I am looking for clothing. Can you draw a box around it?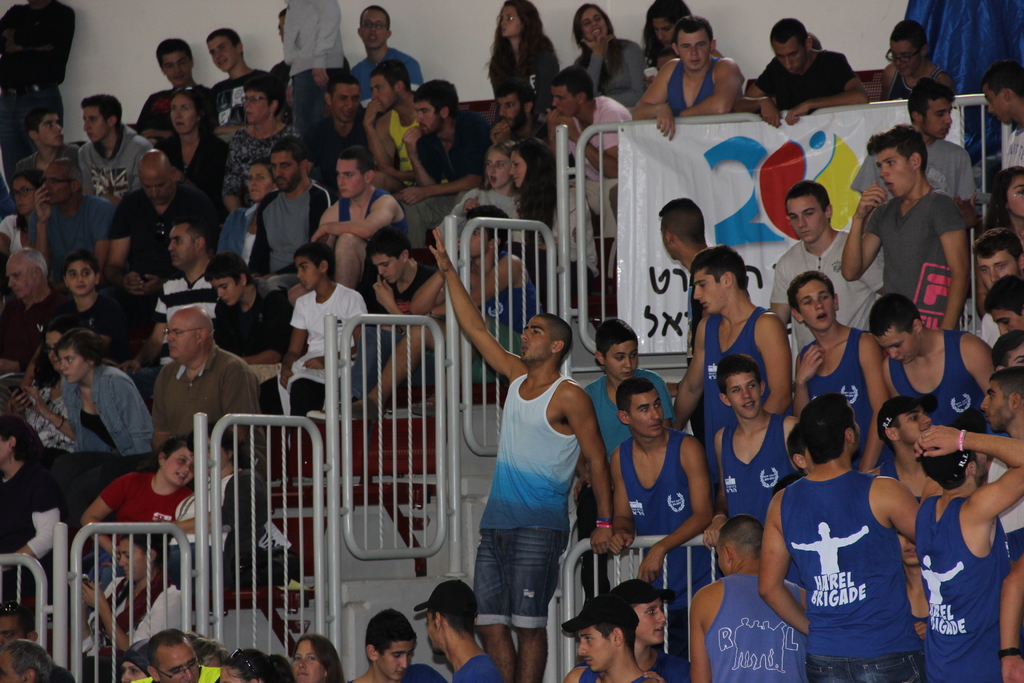
Sure, the bounding box is (349,41,438,110).
